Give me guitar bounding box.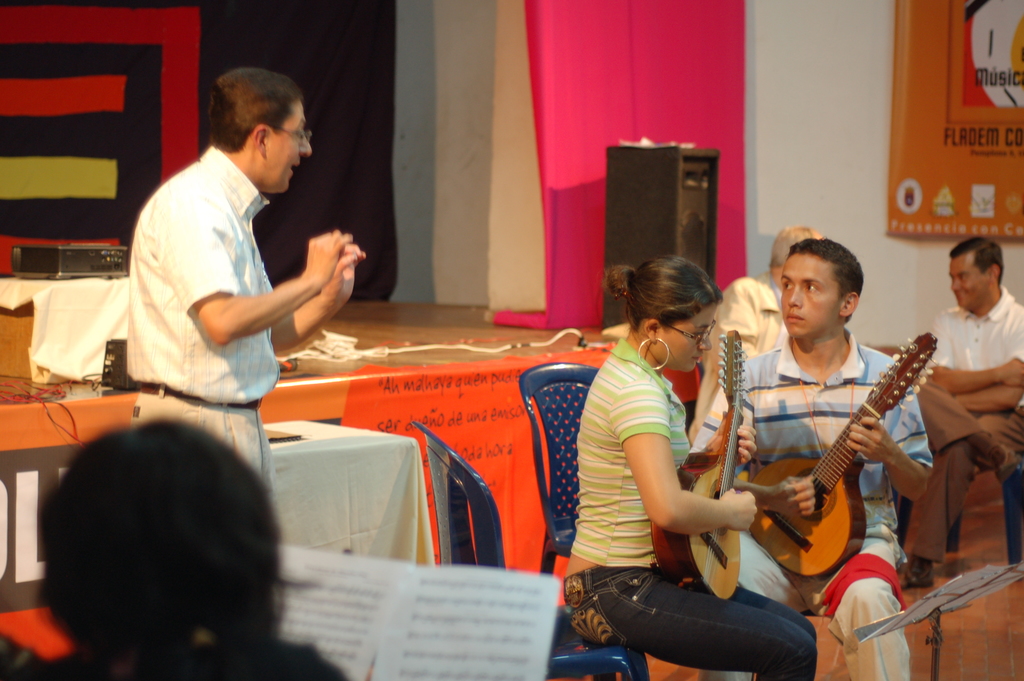
[x1=665, y1=326, x2=755, y2=600].
